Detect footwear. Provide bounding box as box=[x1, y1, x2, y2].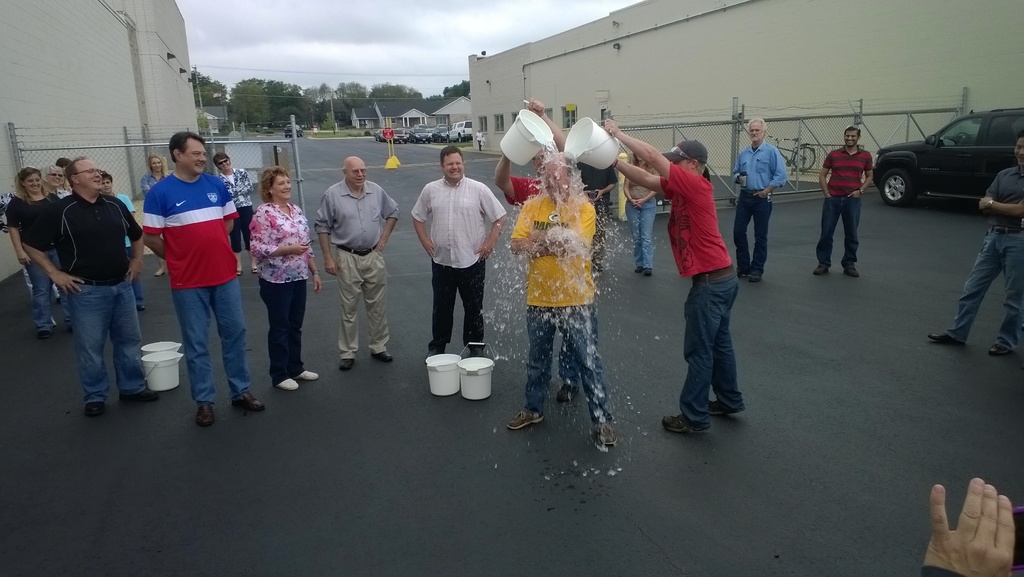
box=[740, 267, 751, 274].
